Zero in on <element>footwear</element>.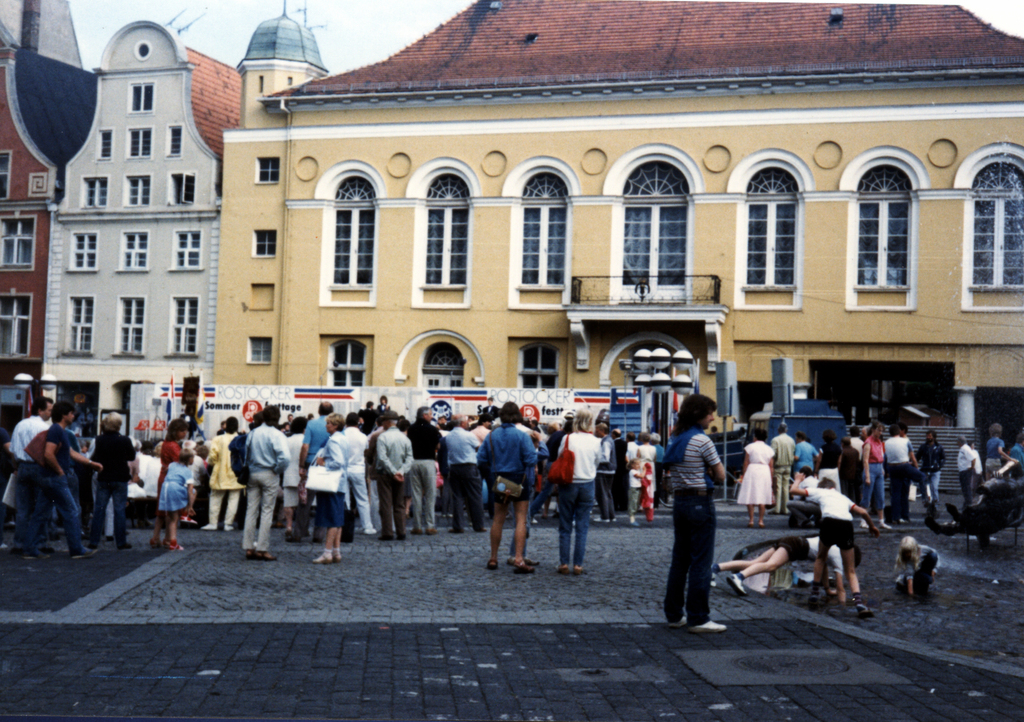
Zeroed in: [x1=486, y1=561, x2=504, y2=571].
